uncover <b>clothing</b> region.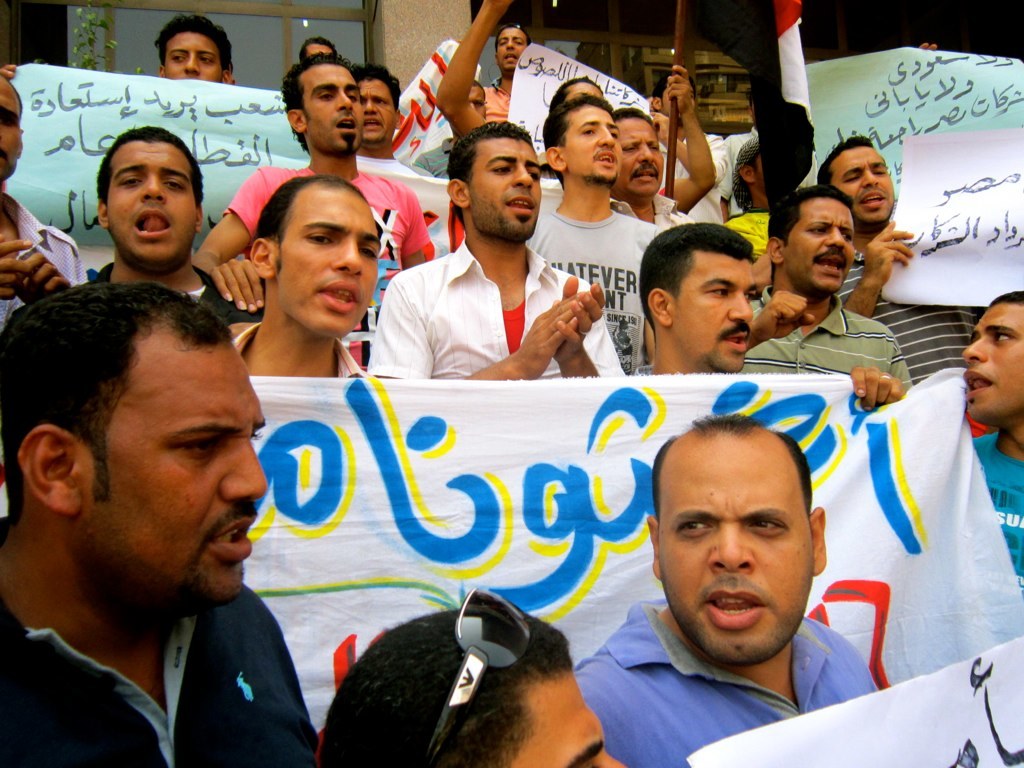
Uncovered: <bbox>571, 596, 880, 767</bbox>.
